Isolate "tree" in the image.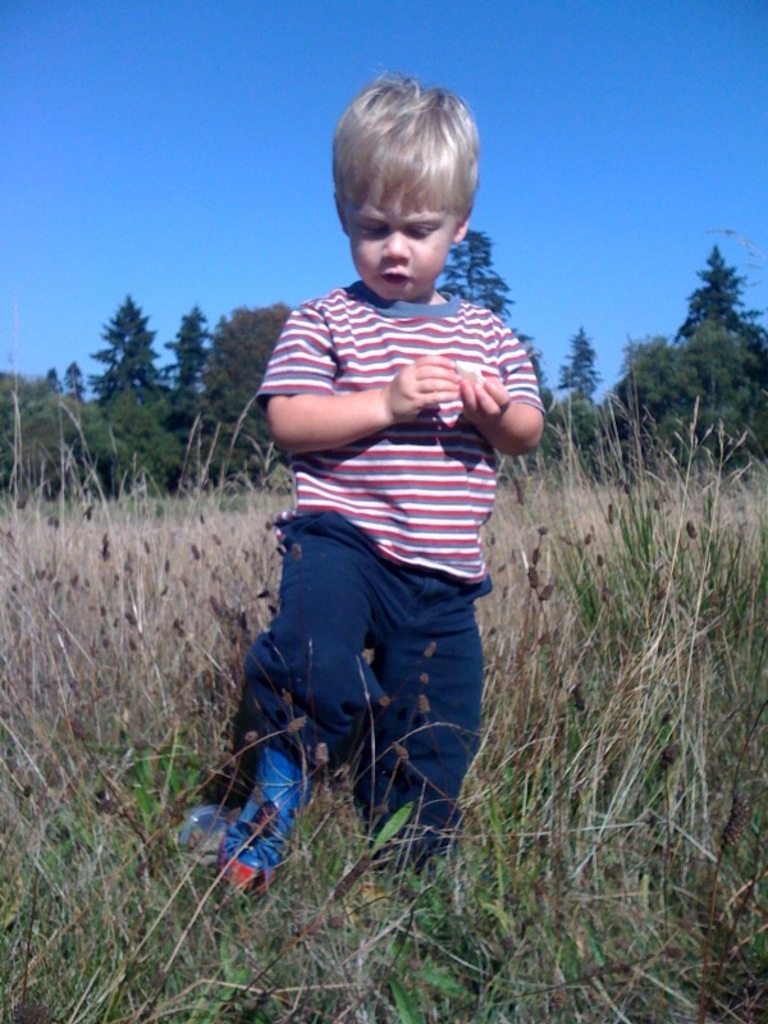
Isolated region: crop(201, 303, 292, 483).
